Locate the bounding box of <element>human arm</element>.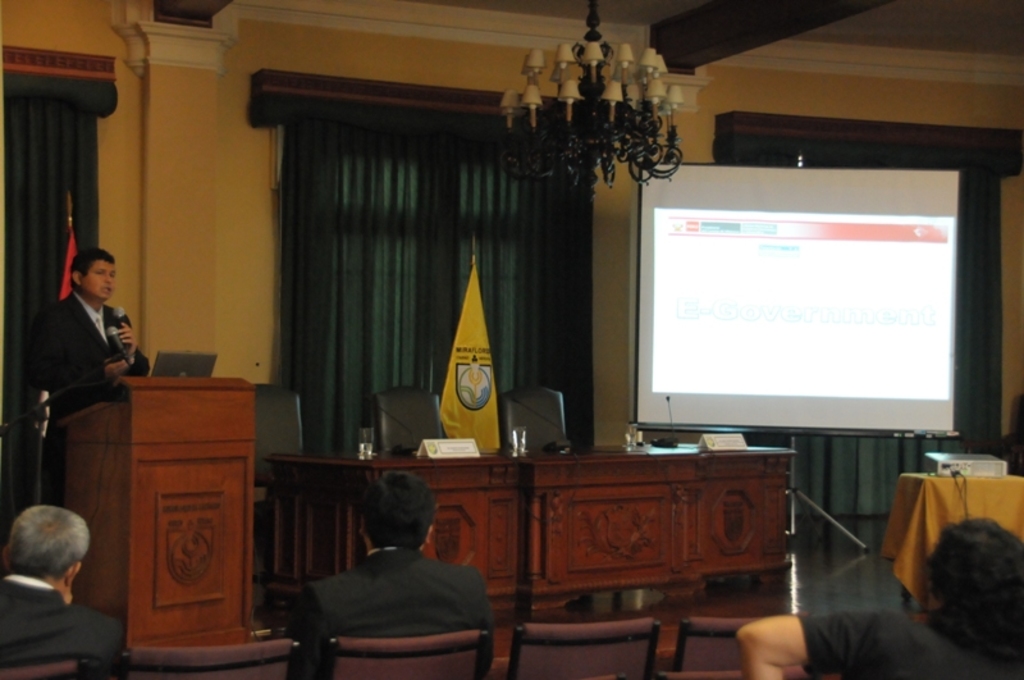
Bounding box: rect(735, 611, 881, 679).
